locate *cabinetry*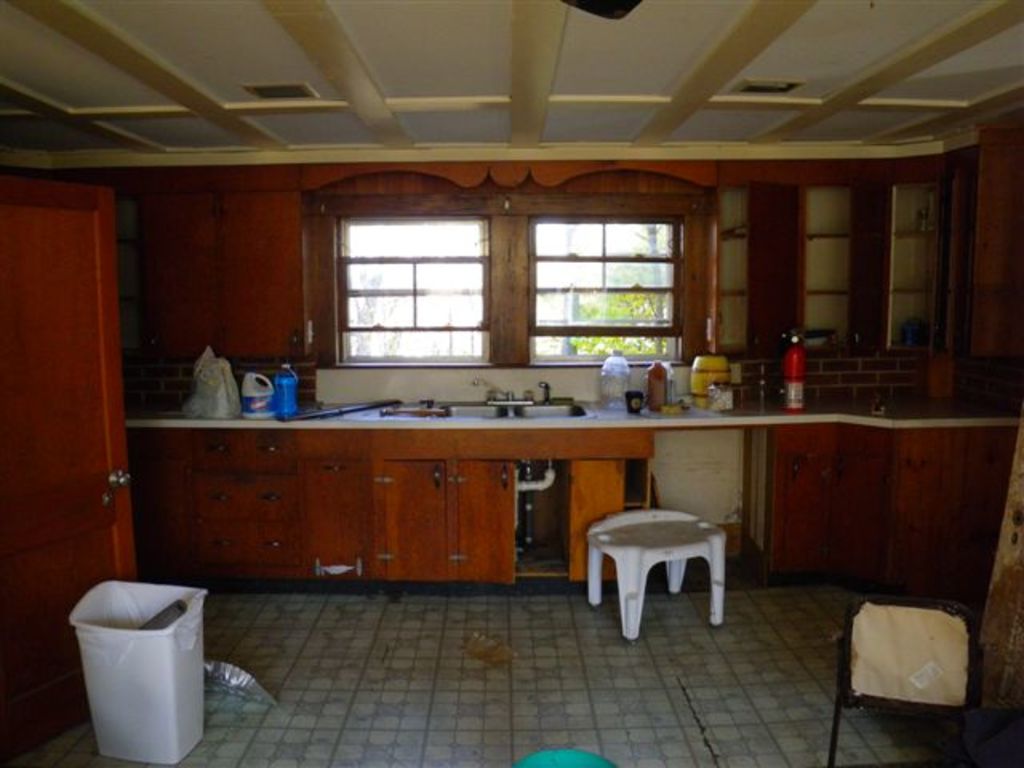
[x1=766, y1=414, x2=1022, y2=603]
